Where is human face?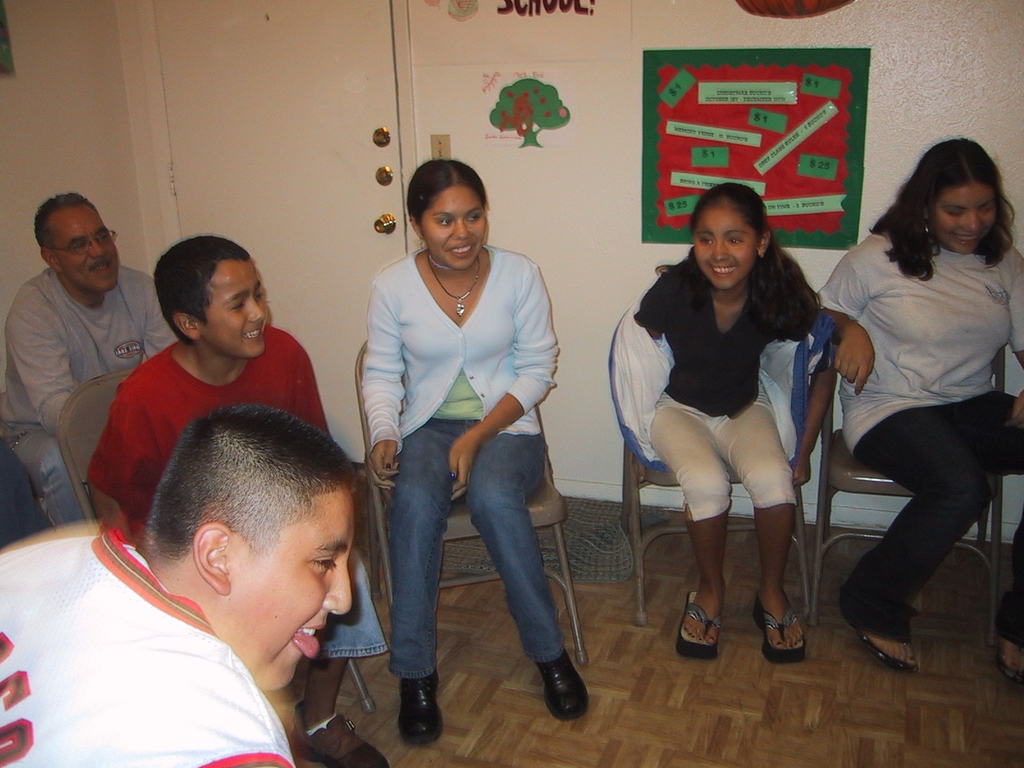
<bbox>248, 503, 358, 689</bbox>.
